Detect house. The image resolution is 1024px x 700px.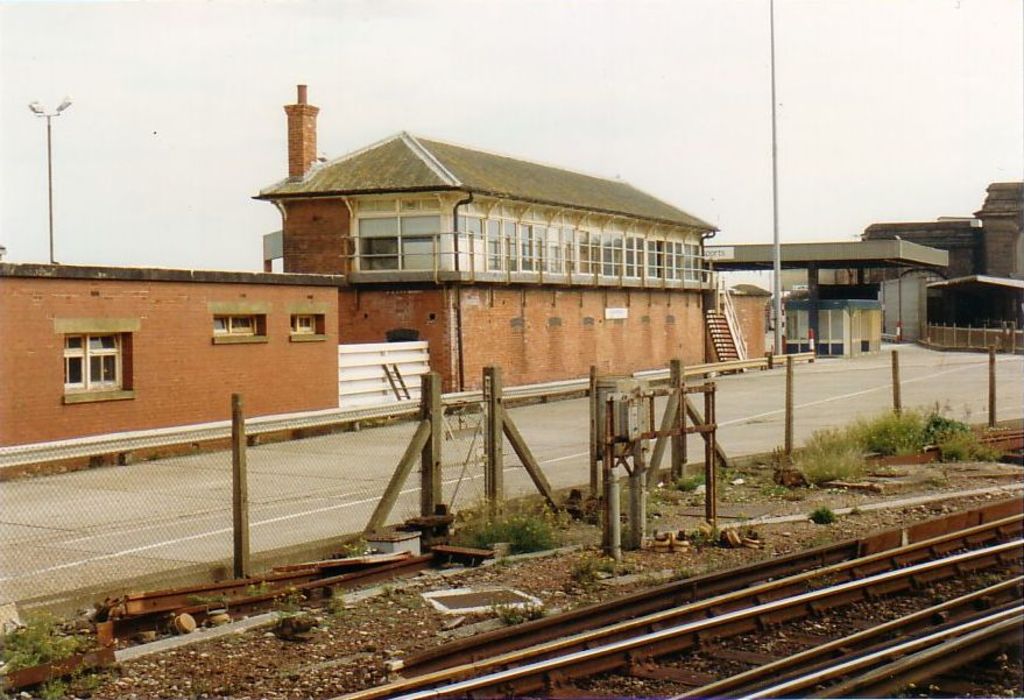
<box>718,227,860,358</box>.
